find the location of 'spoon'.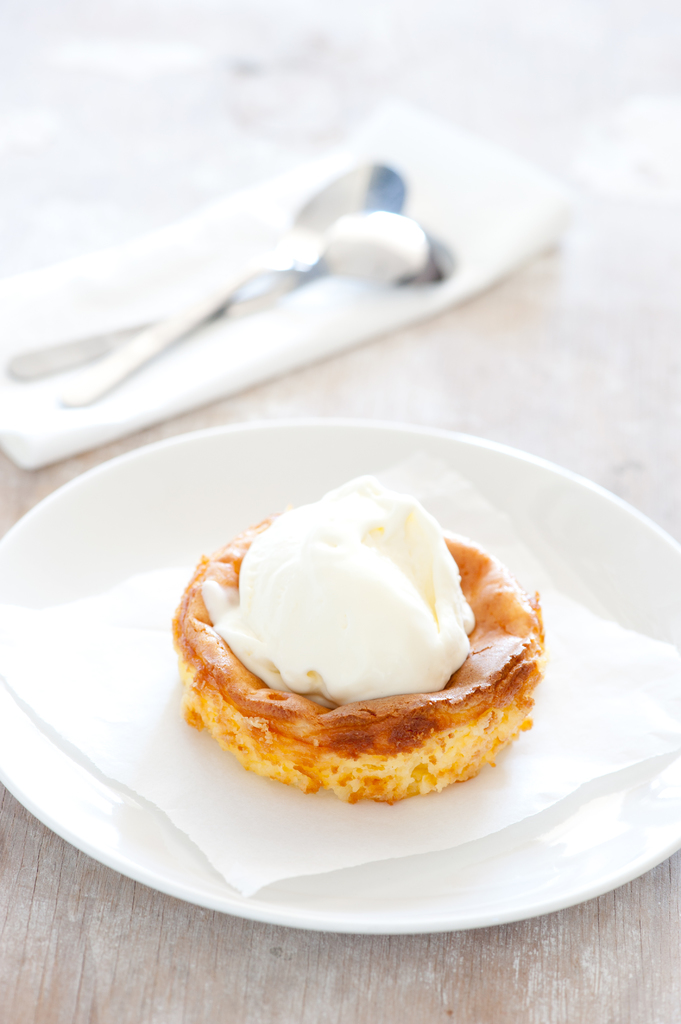
Location: 63,212,455,409.
